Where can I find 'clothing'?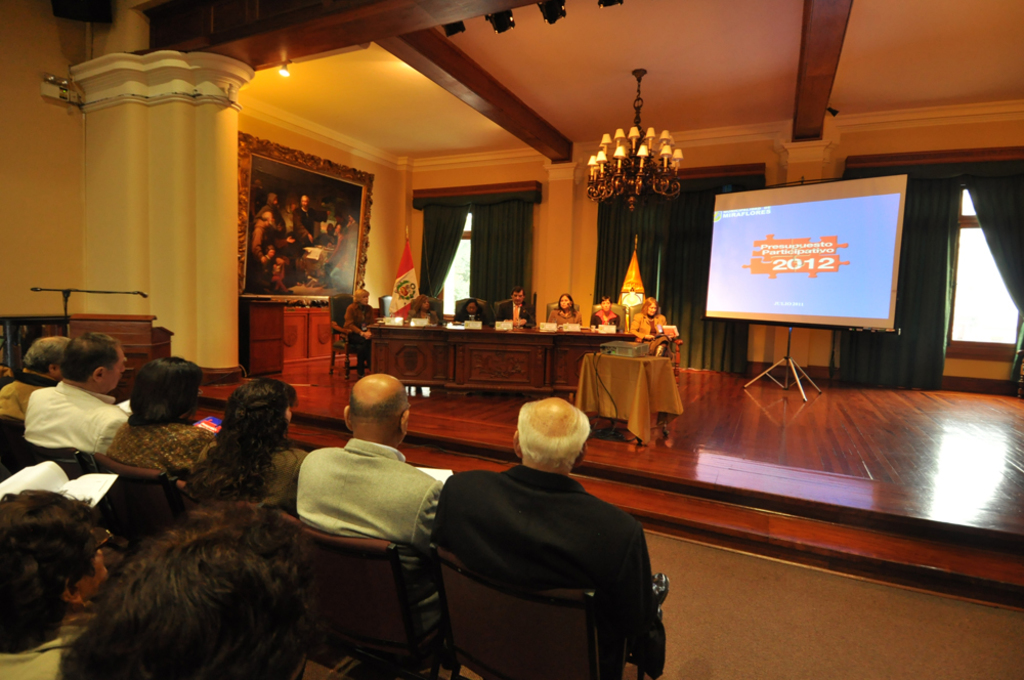
You can find it at (589,309,621,328).
